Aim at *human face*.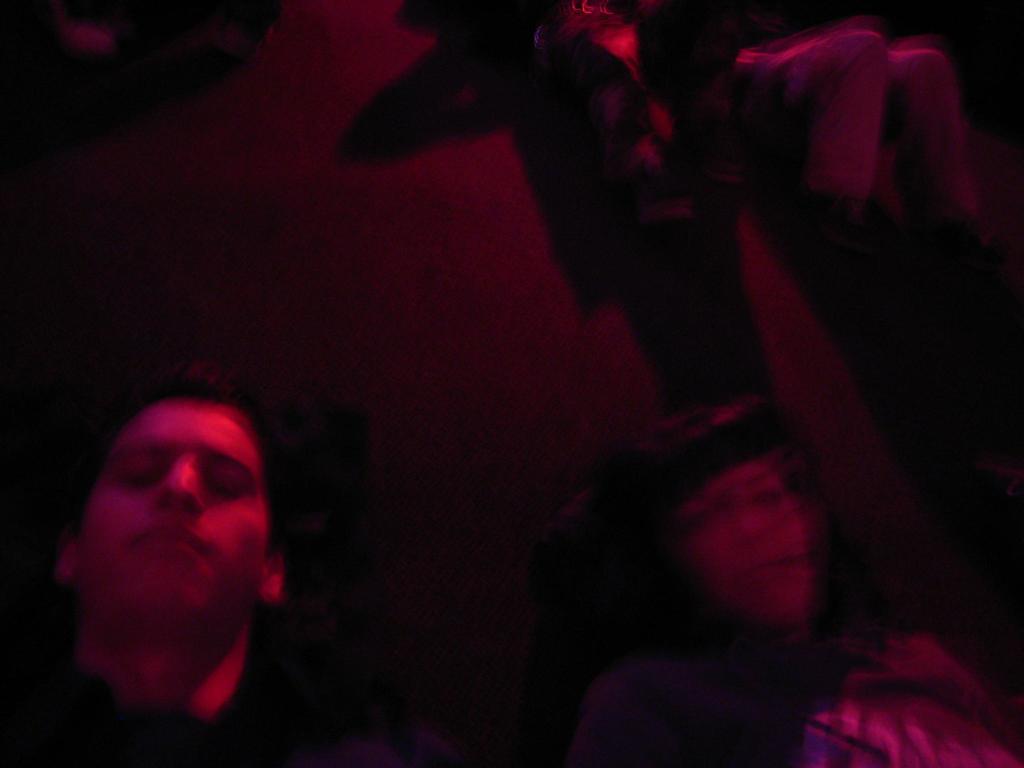
Aimed at box=[80, 402, 275, 618].
